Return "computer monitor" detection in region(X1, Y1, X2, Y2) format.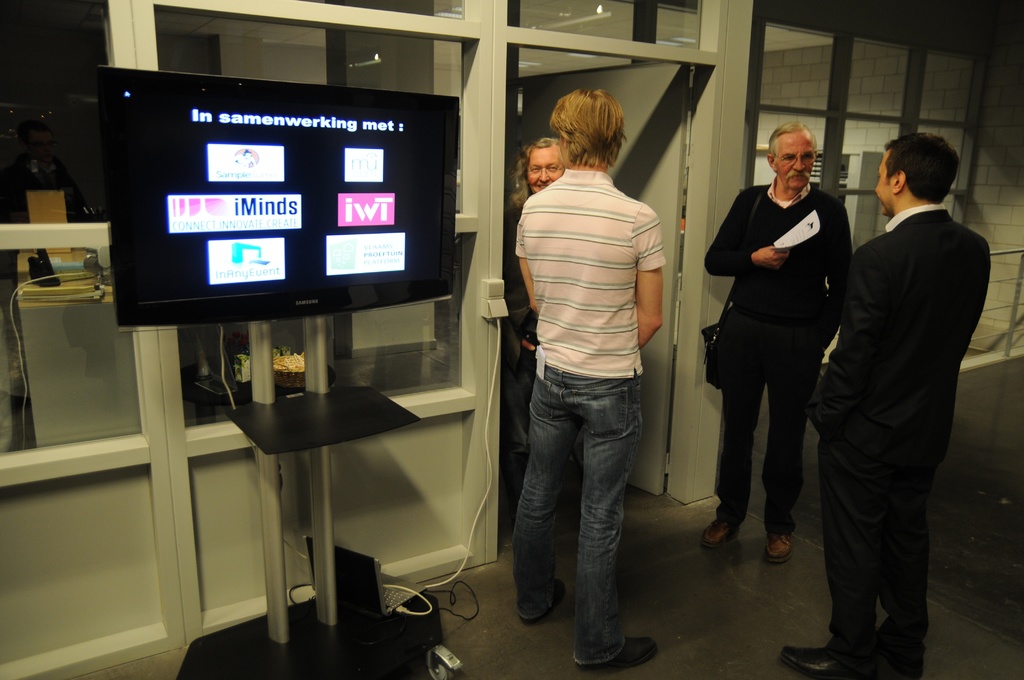
region(87, 61, 465, 323).
